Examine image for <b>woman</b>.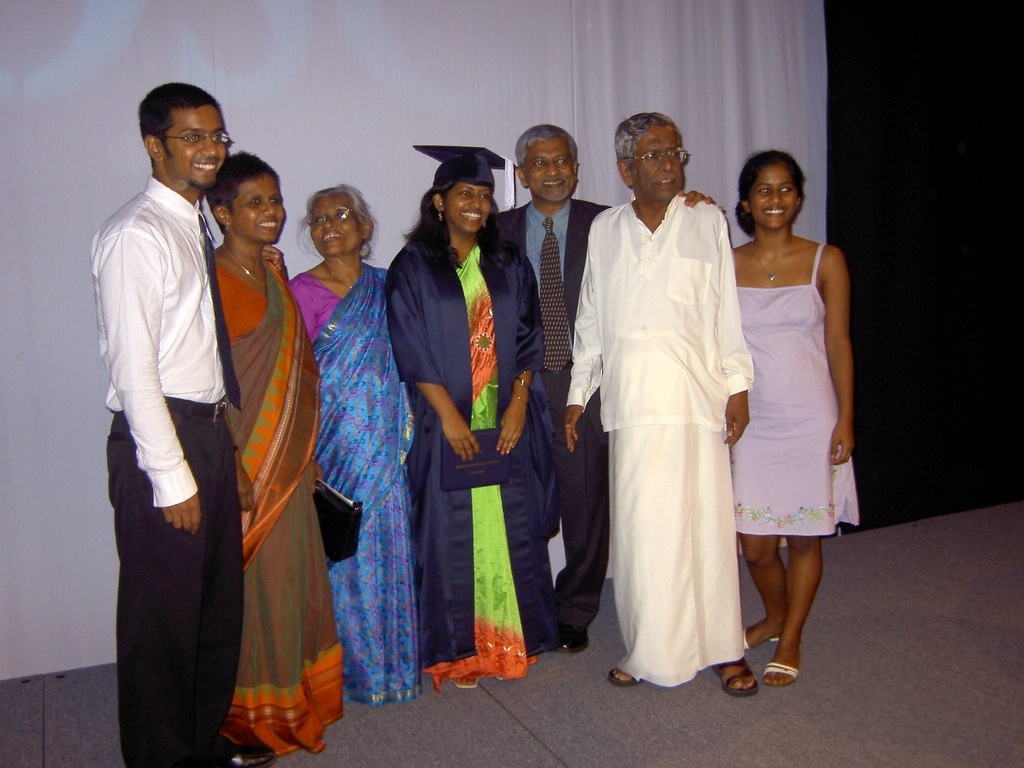
Examination result: (x1=288, y1=185, x2=419, y2=710).
